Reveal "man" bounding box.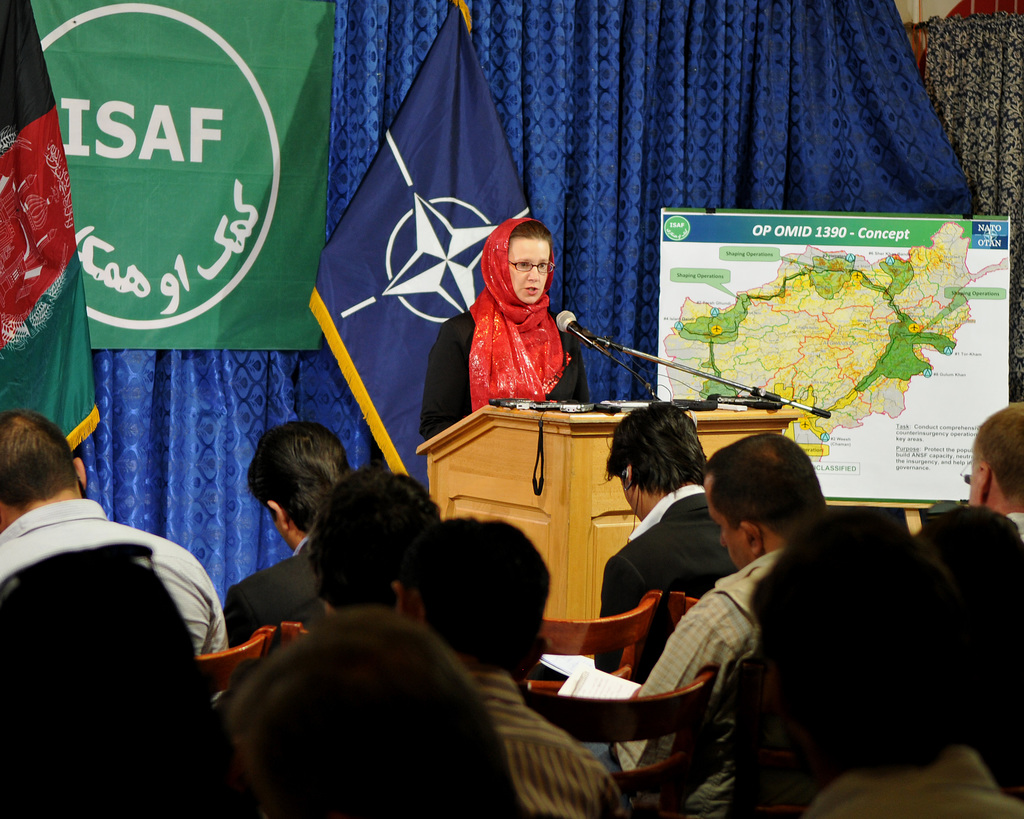
Revealed: pyautogui.locateOnScreen(591, 402, 740, 682).
